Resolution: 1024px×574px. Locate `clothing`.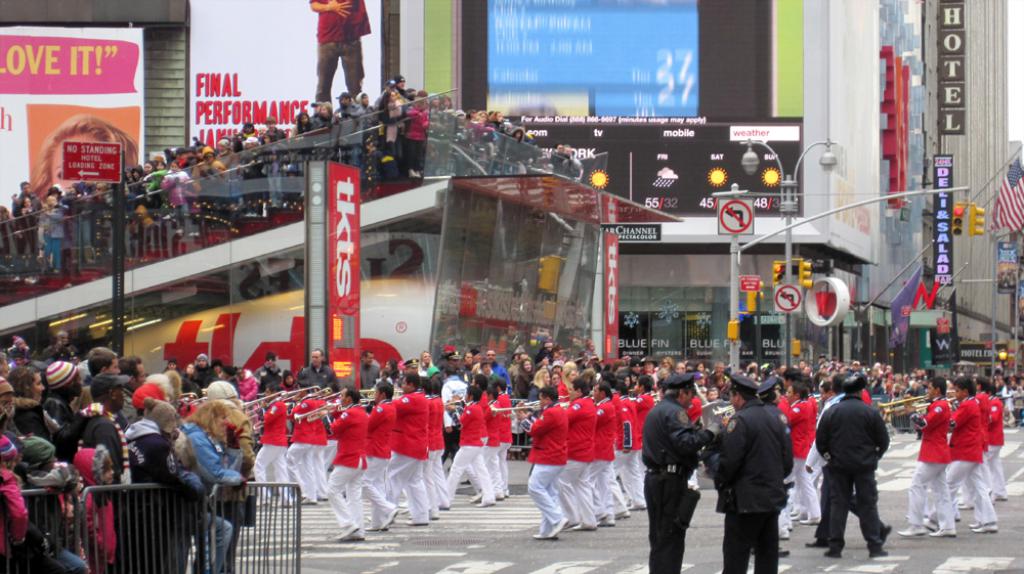
<box>313,0,371,117</box>.
